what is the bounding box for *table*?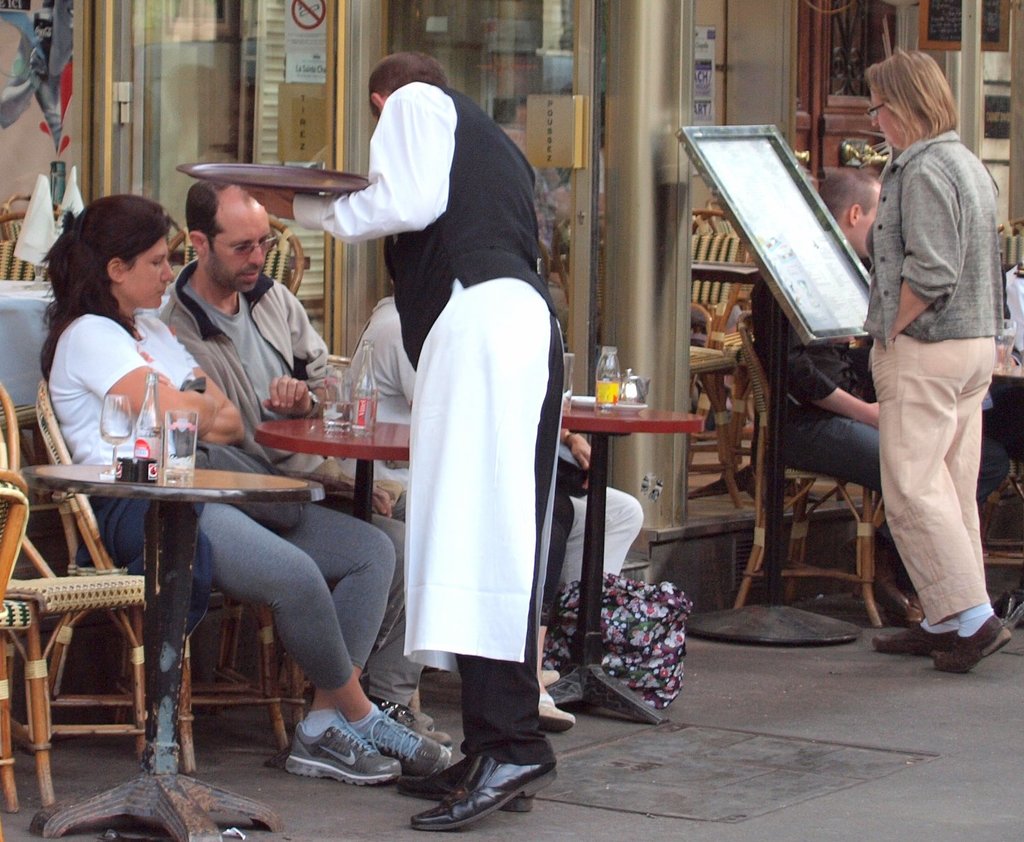
Rect(0, 273, 173, 409).
